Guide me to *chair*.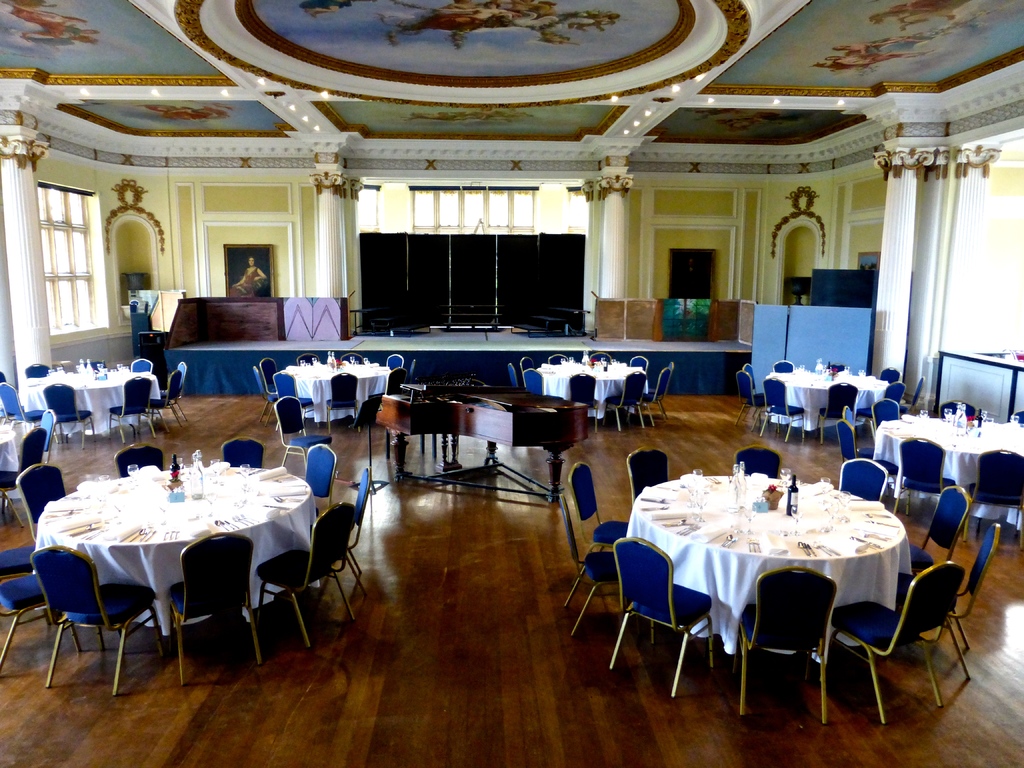
Guidance: bbox=(0, 383, 46, 425).
